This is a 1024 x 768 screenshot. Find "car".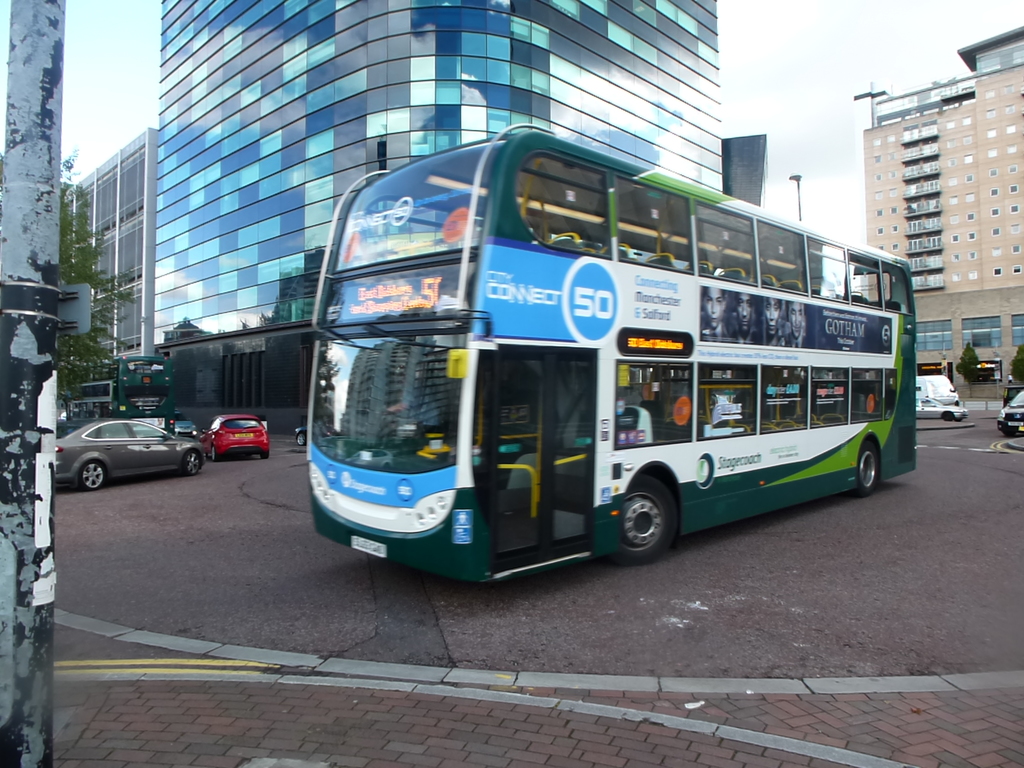
Bounding box: [left=915, top=396, right=968, bottom=422].
